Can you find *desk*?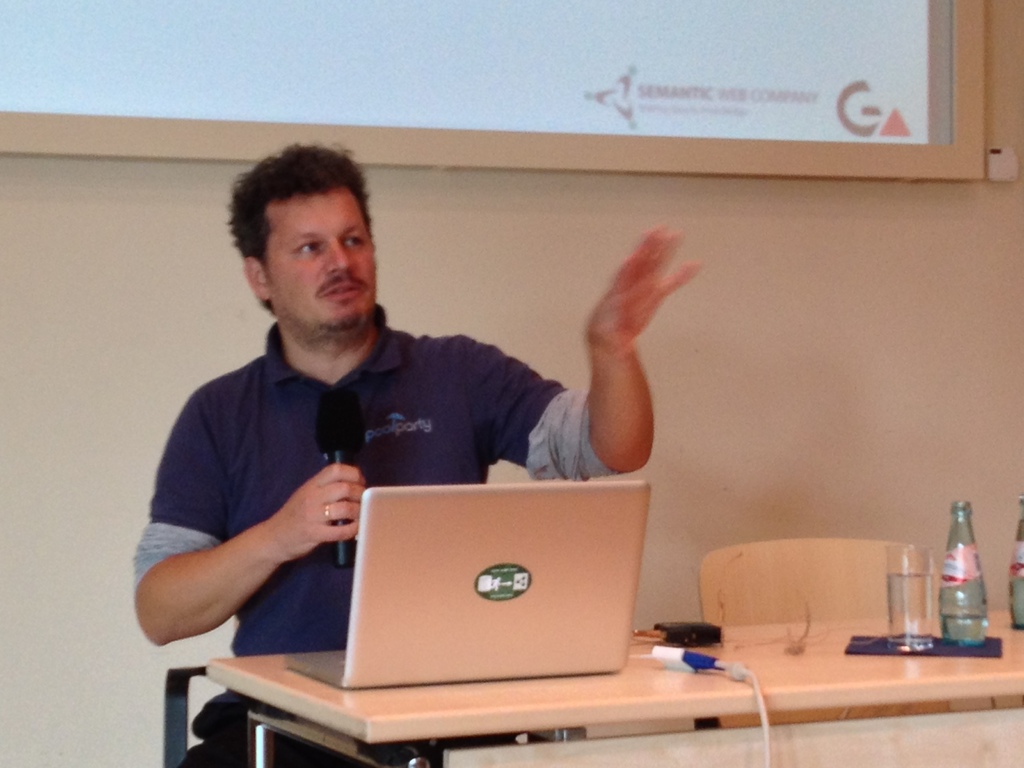
Yes, bounding box: <box>205,608,1023,767</box>.
